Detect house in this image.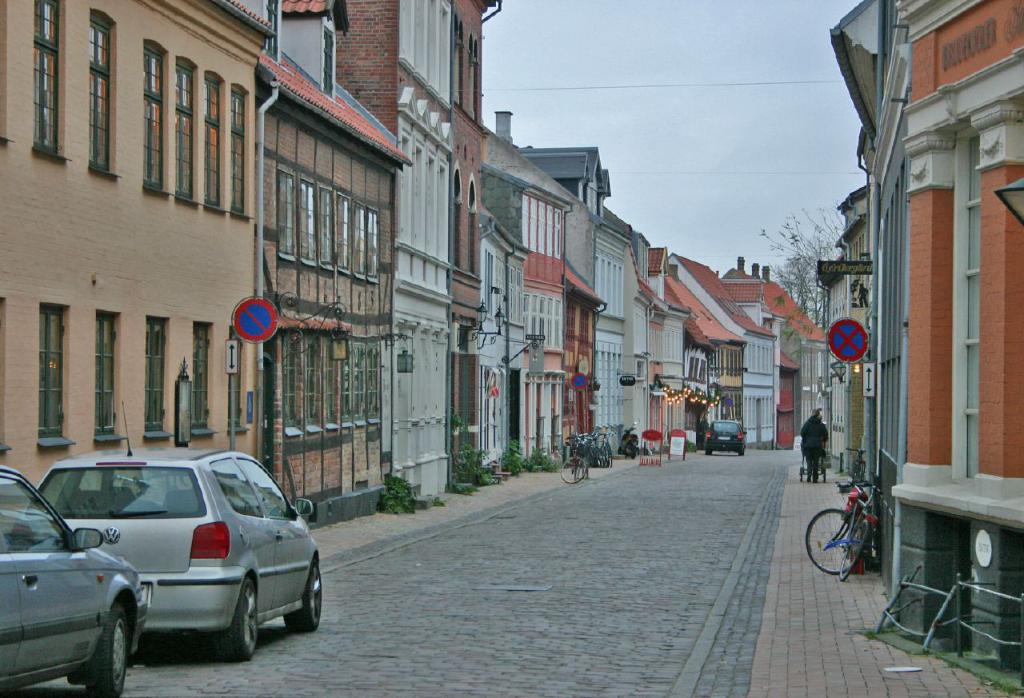
Detection: 265:11:399:517.
